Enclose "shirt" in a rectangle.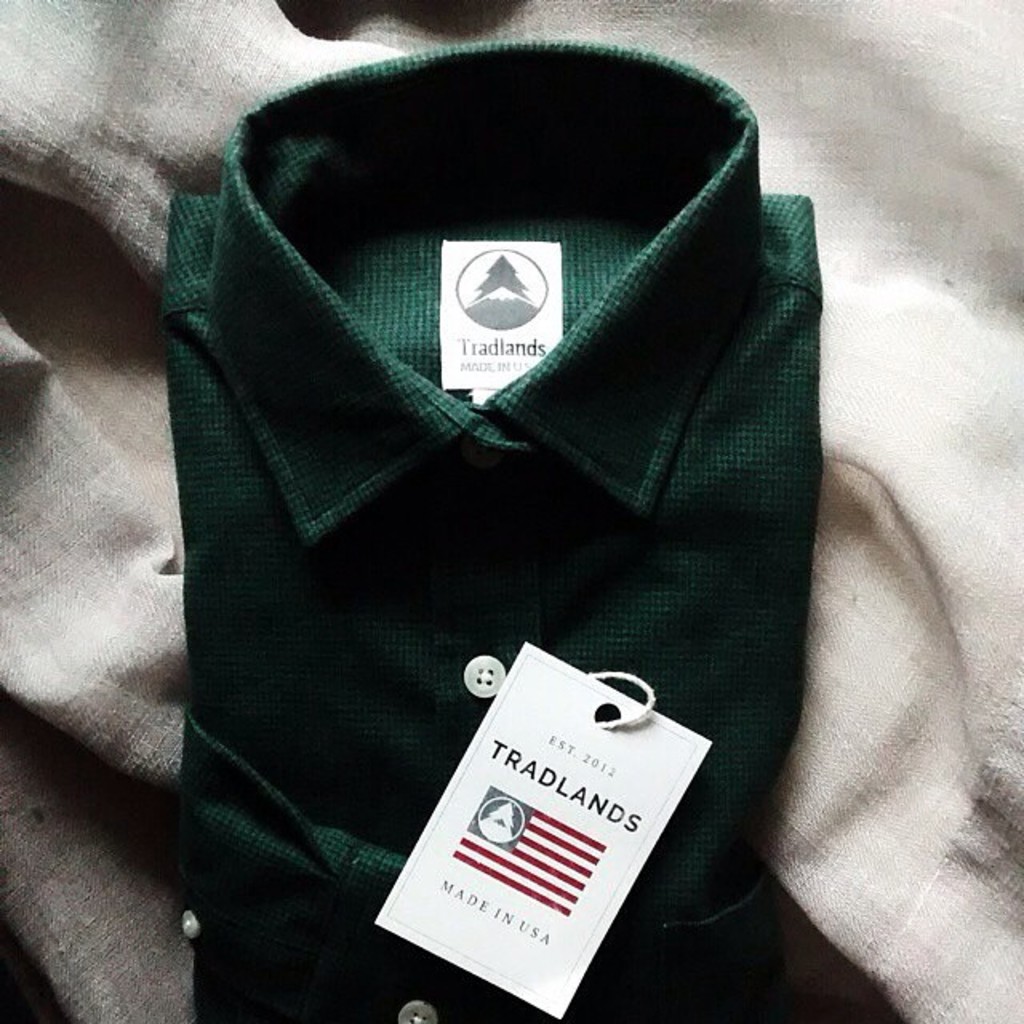
<region>173, 42, 821, 1021</region>.
